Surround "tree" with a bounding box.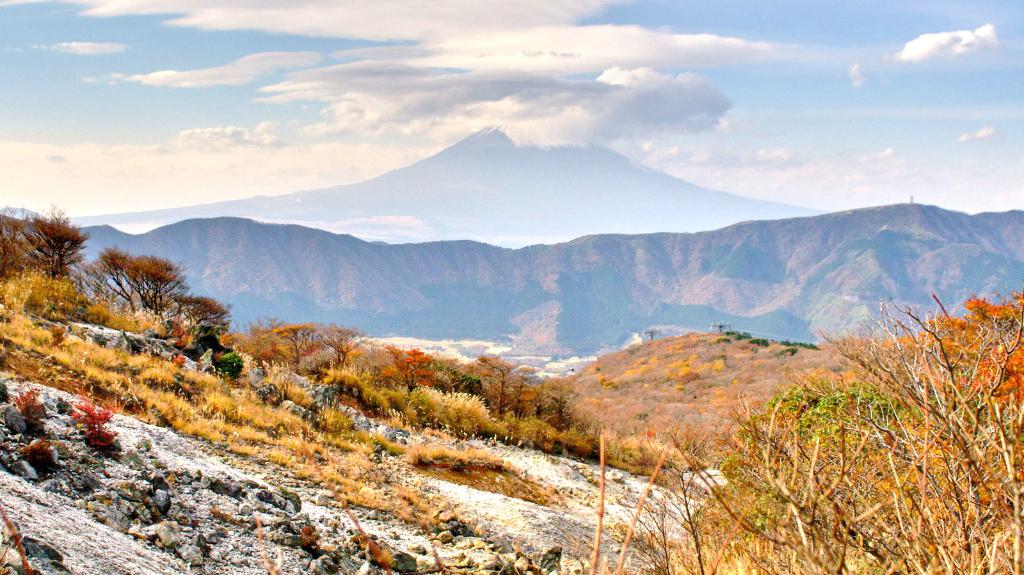
pyautogui.locateOnScreen(583, 279, 1023, 574).
